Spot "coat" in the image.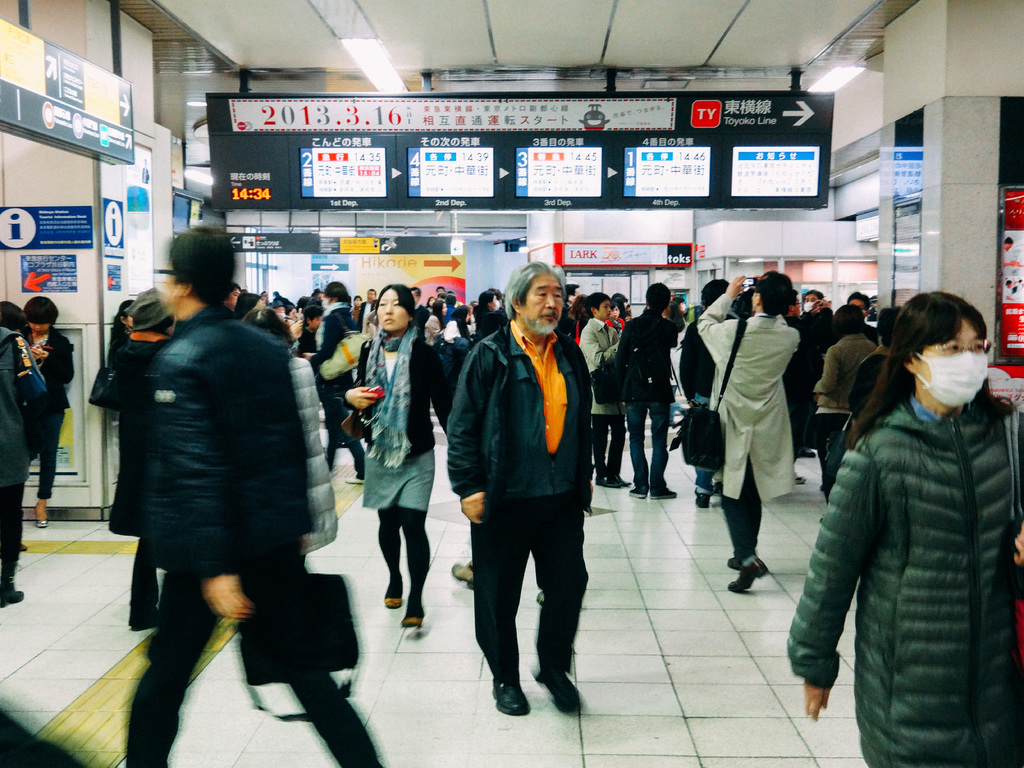
"coat" found at pyautogui.locateOnScreen(435, 316, 588, 523).
